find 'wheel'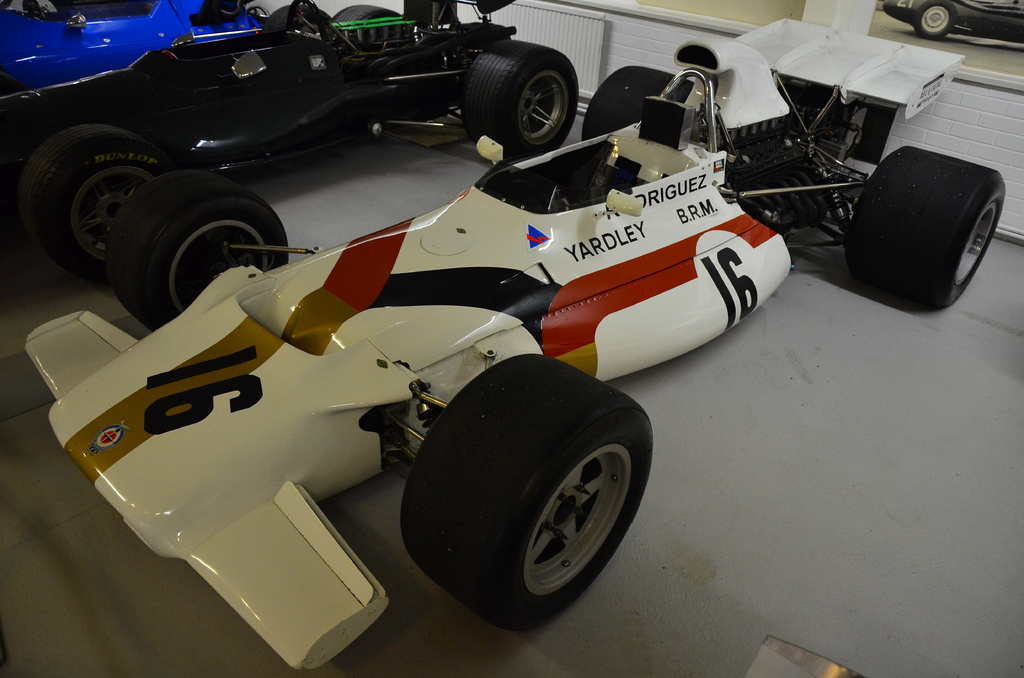
[left=390, top=348, right=652, bottom=631]
